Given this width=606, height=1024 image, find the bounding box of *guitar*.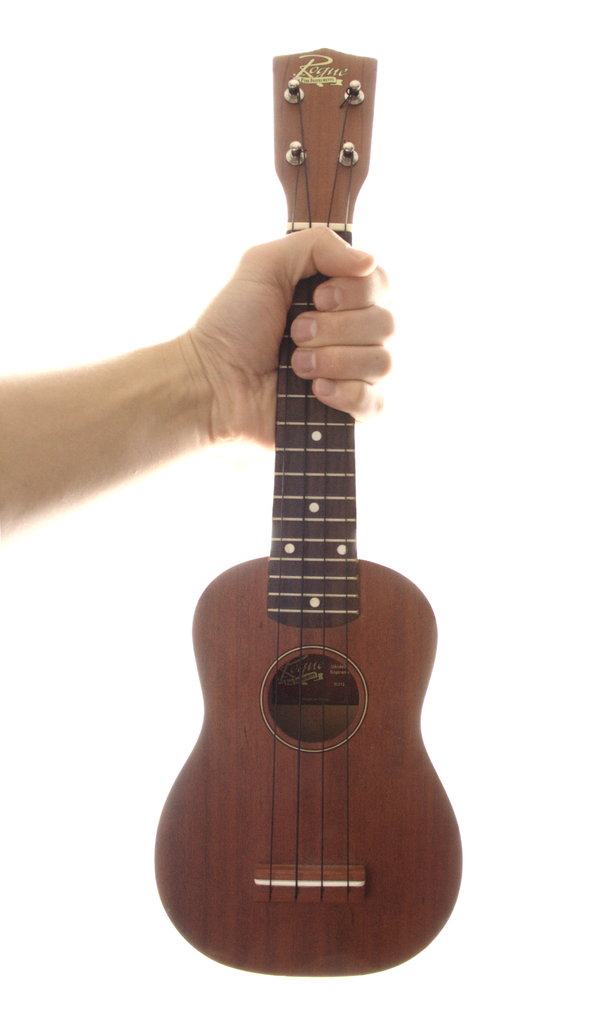
<box>138,138,473,965</box>.
